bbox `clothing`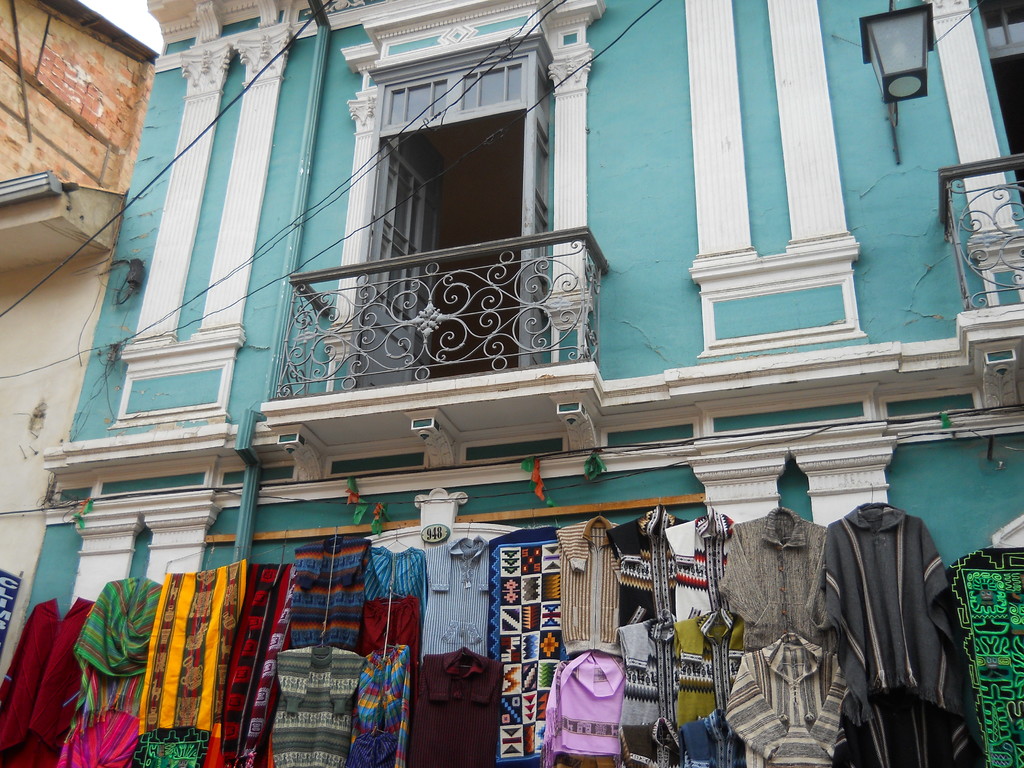
(left=949, top=548, right=1023, bottom=767)
